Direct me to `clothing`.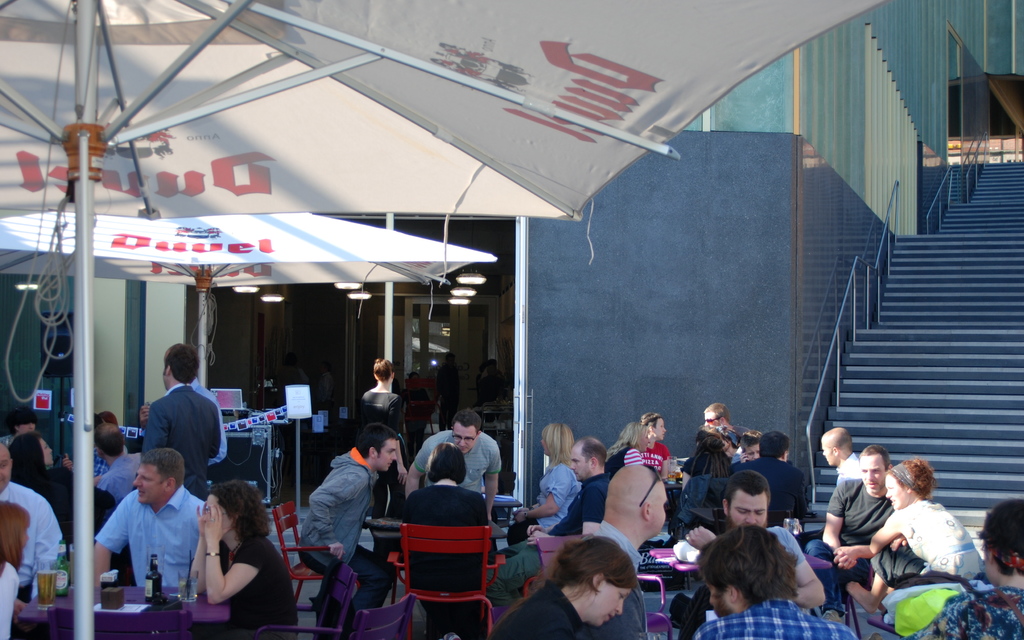
Direction: crop(493, 583, 580, 638).
